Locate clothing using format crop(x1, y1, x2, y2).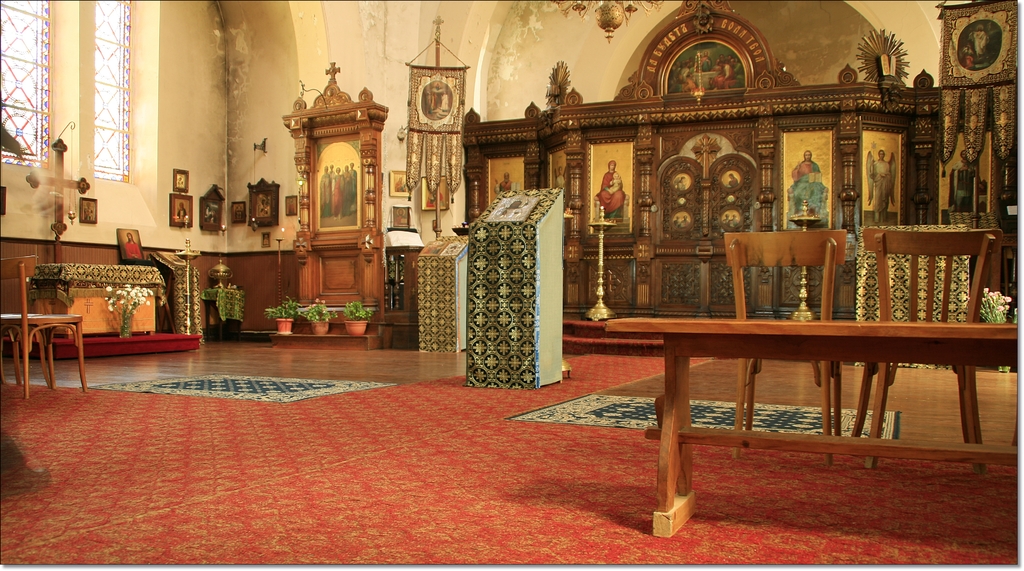
crop(125, 239, 141, 256).
